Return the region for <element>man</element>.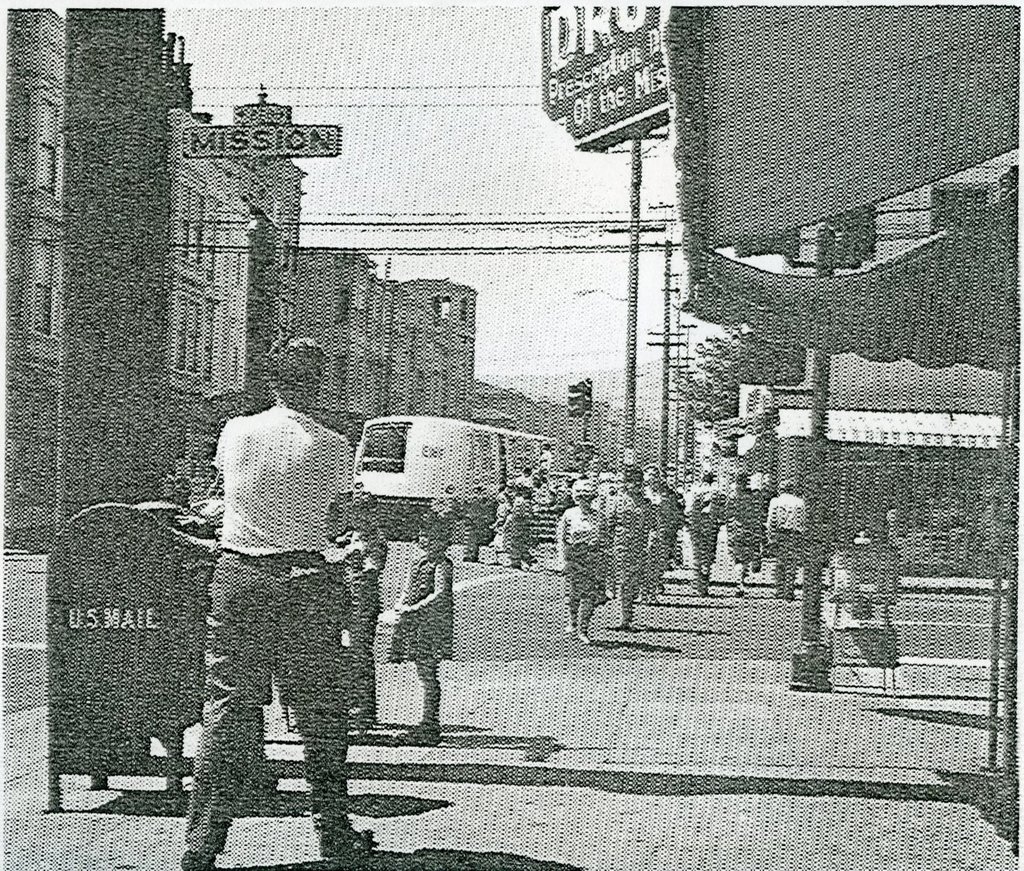
[766, 476, 804, 602].
